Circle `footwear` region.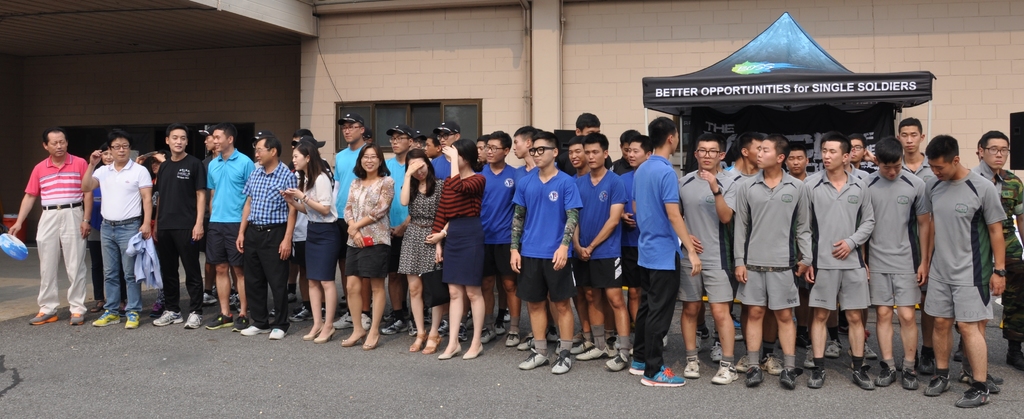
Region: <bbox>806, 347, 817, 366</bbox>.
